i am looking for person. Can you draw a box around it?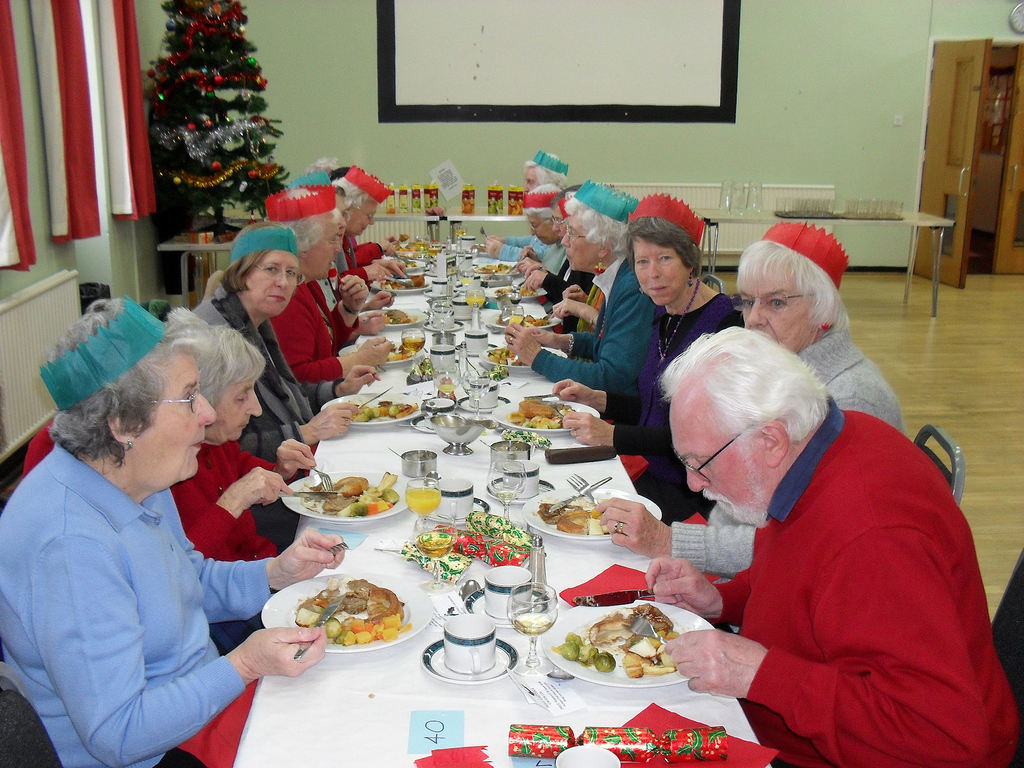
Sure, the bounding box is (x1=271, y1=168, x2=354, y2=252).
